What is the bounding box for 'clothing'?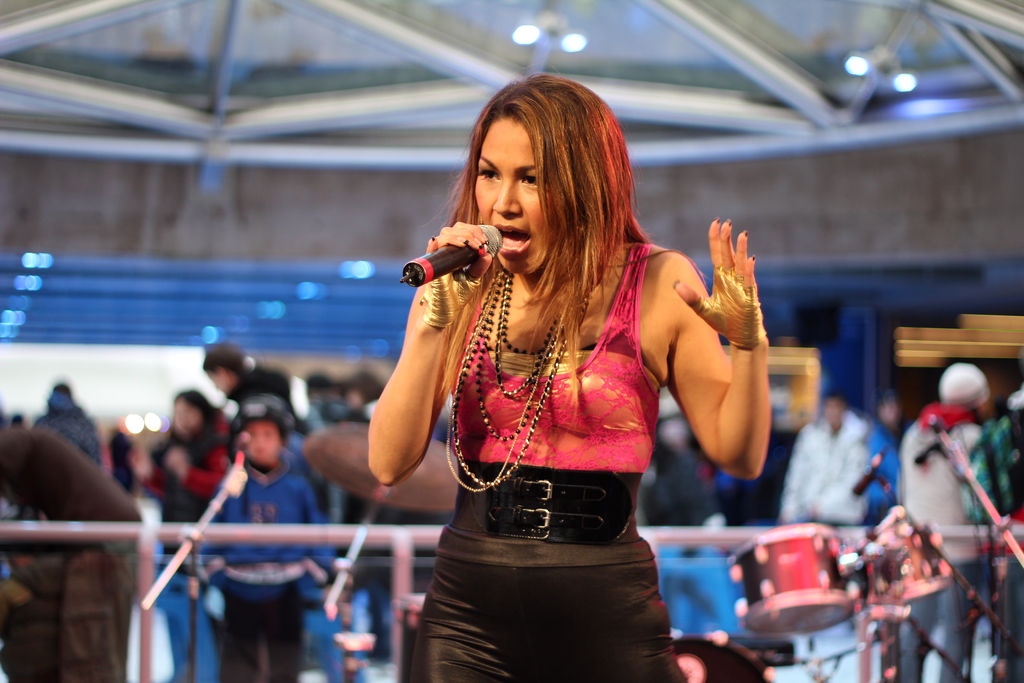
[707,427,781,617].
